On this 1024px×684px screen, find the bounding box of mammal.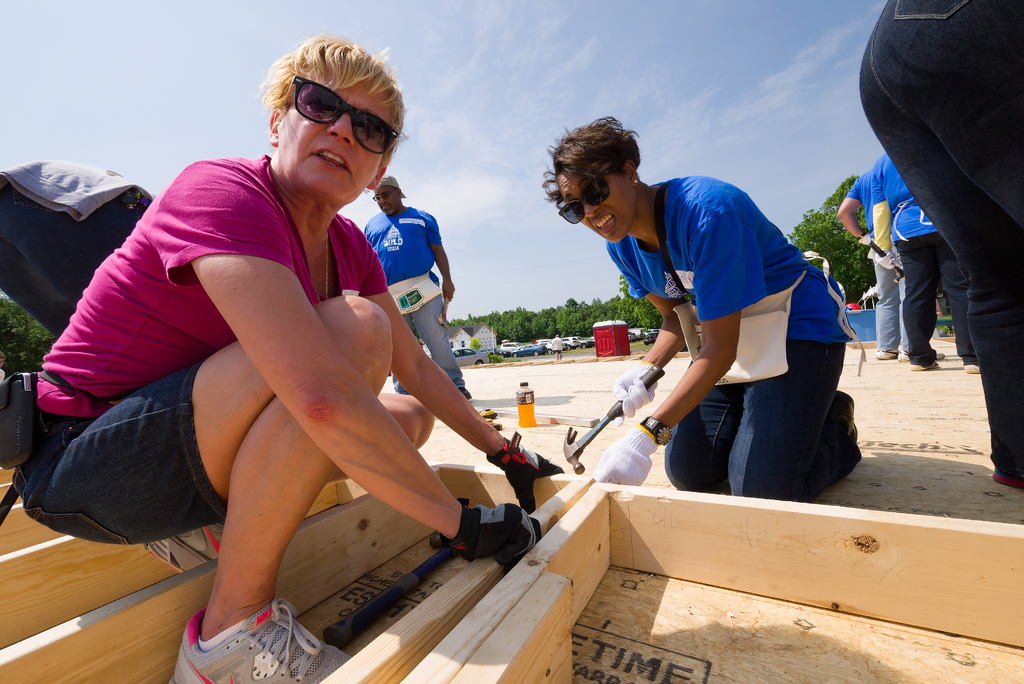
Bounding box: crop(547, 335, 563, 360).
